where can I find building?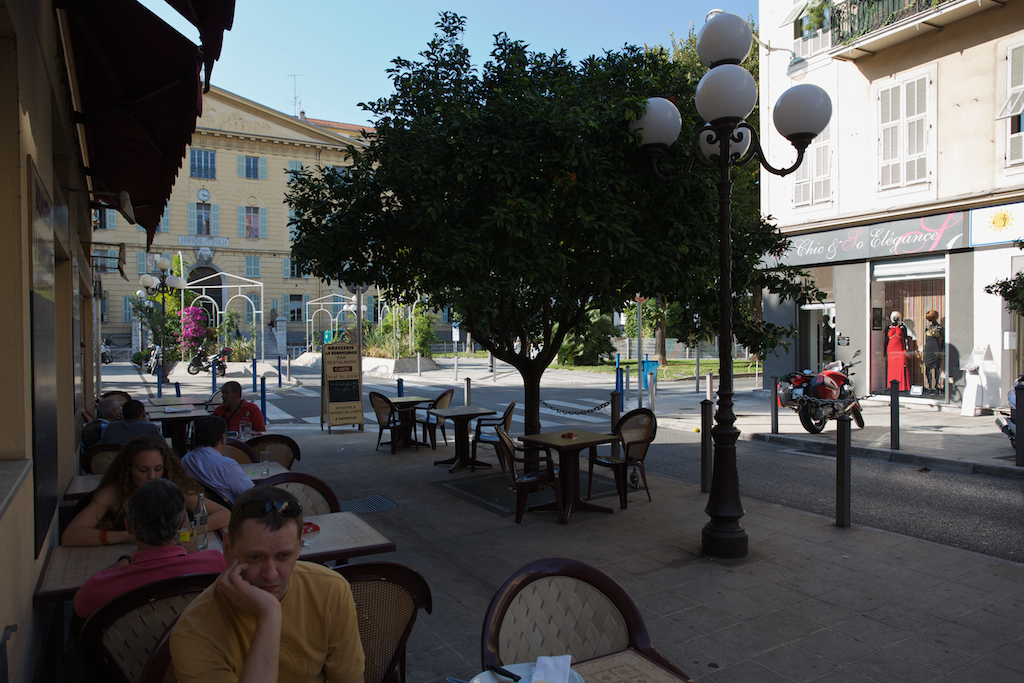
You can find it at x1=92, y1=83, x2=464, y2=359.
